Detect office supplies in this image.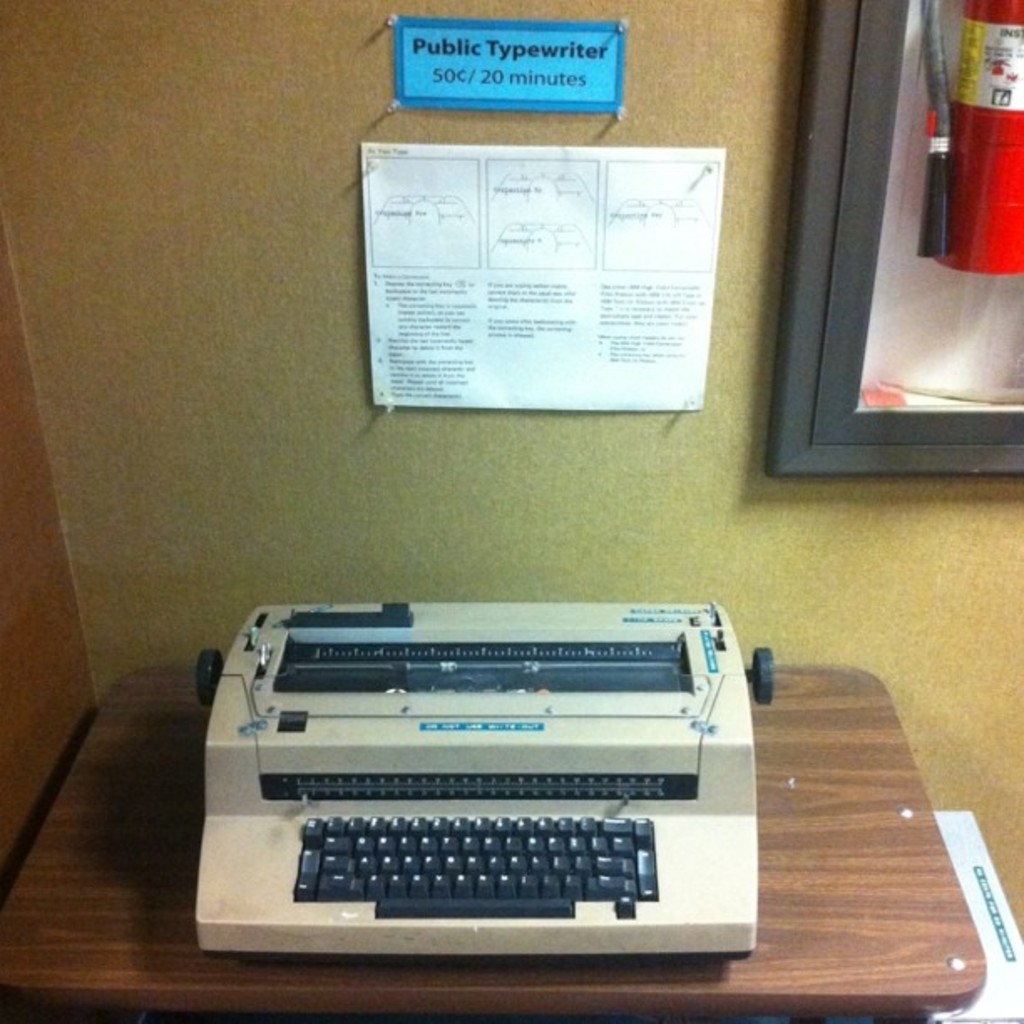
Detection: 192, 597, 776, 959.
